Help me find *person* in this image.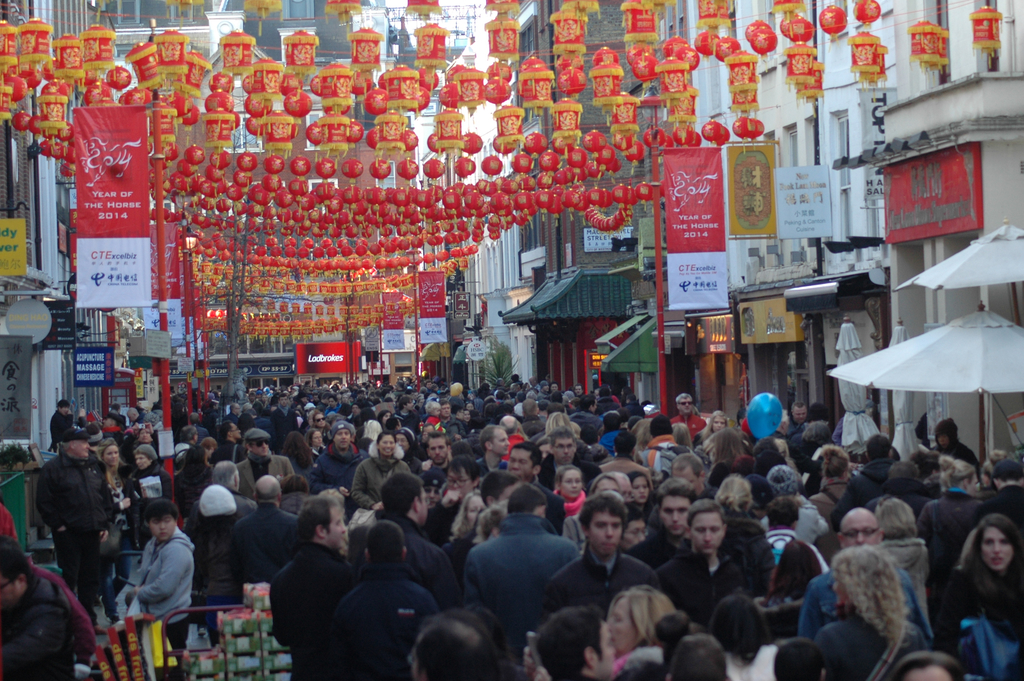
Found it: BBox(463, 485, 582, 662).
